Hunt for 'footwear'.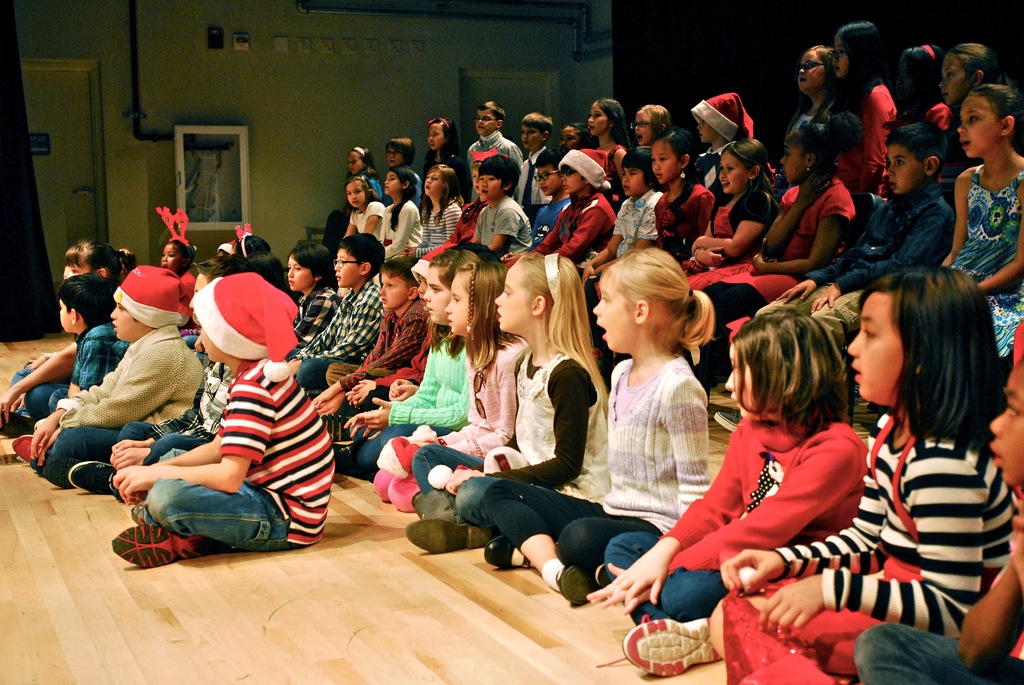
Hunted down at box(561, 563, 598, 608).
